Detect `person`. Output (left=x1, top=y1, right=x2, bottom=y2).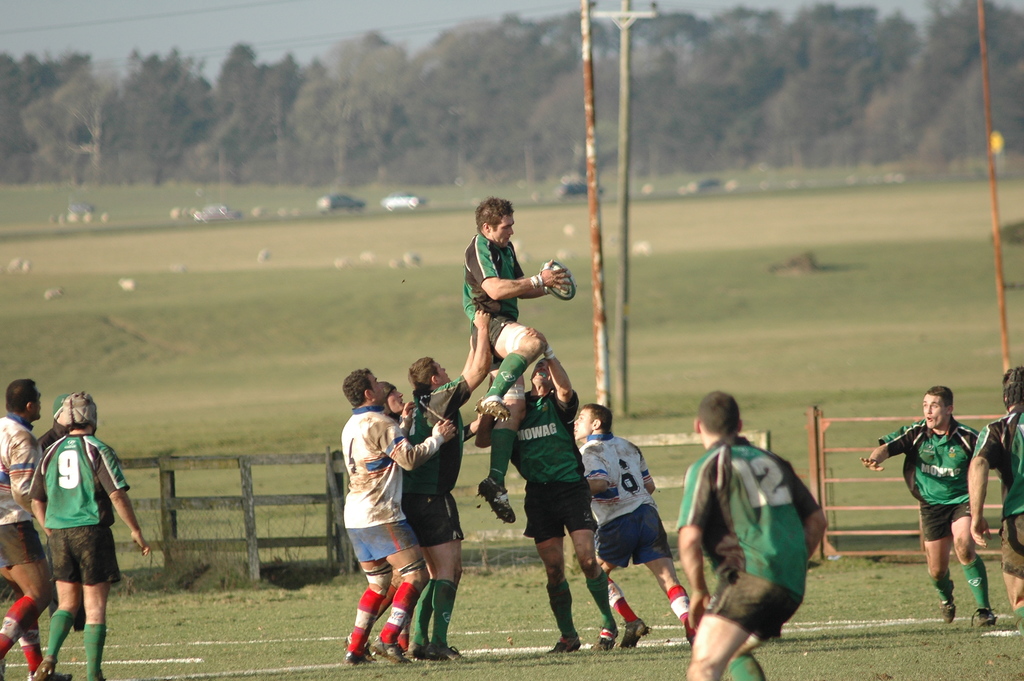
(left=476, top=322, right=621, bottom=654).
